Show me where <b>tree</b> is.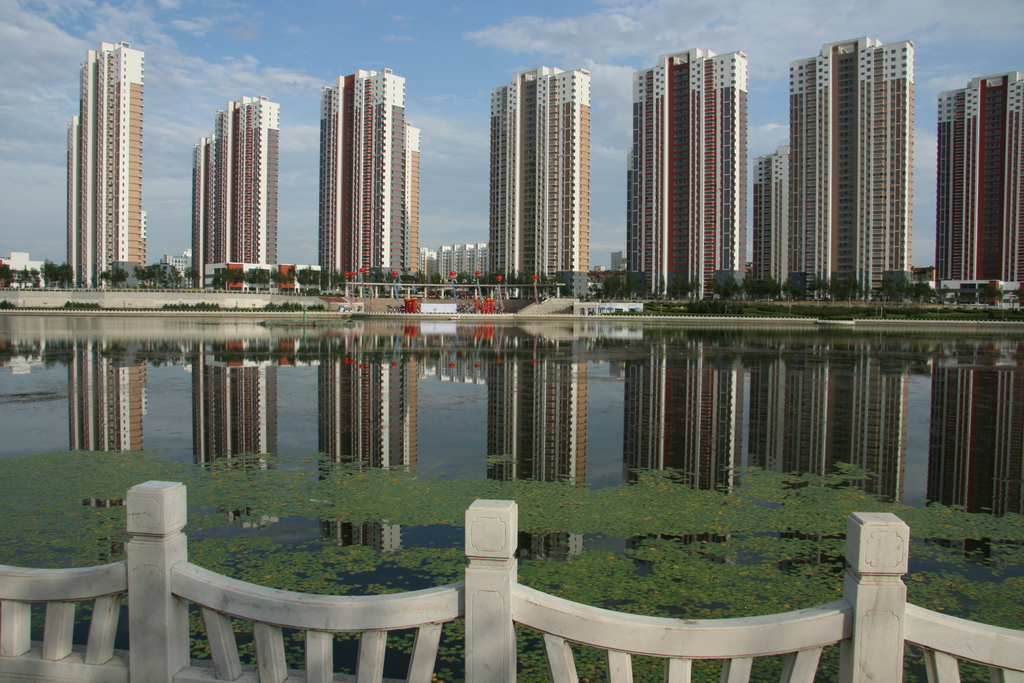
<b>tree</b> is at detection(371, 268, 388, 295).
